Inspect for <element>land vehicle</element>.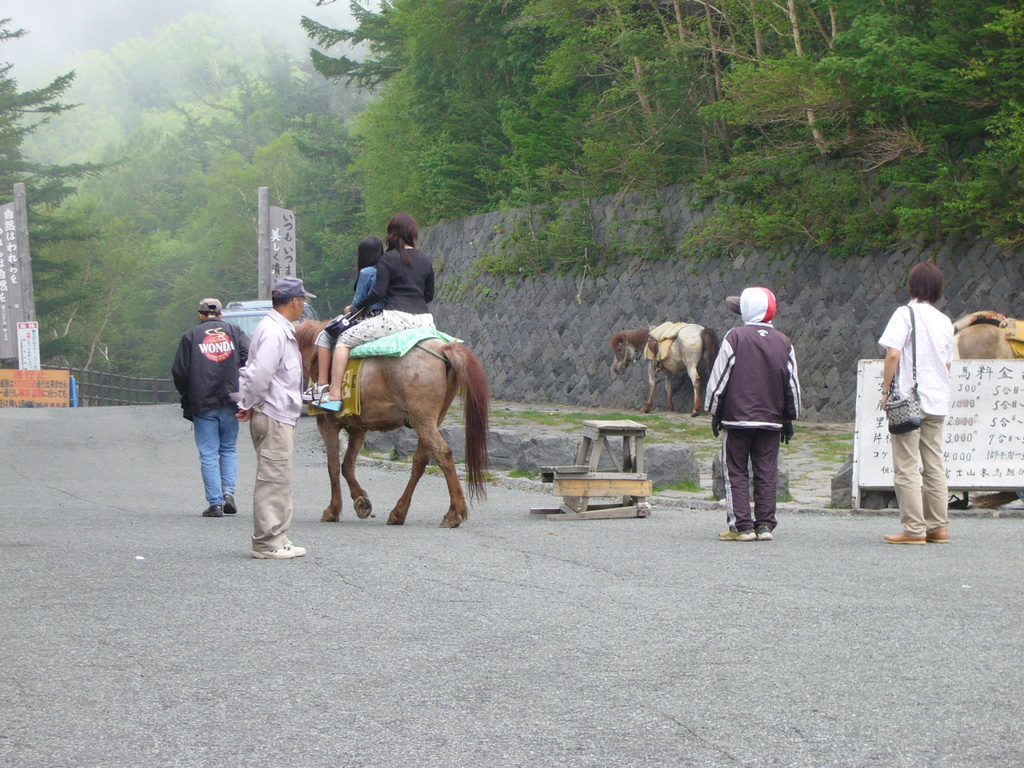
Inspection: <box>190,289,330,411</box>.
